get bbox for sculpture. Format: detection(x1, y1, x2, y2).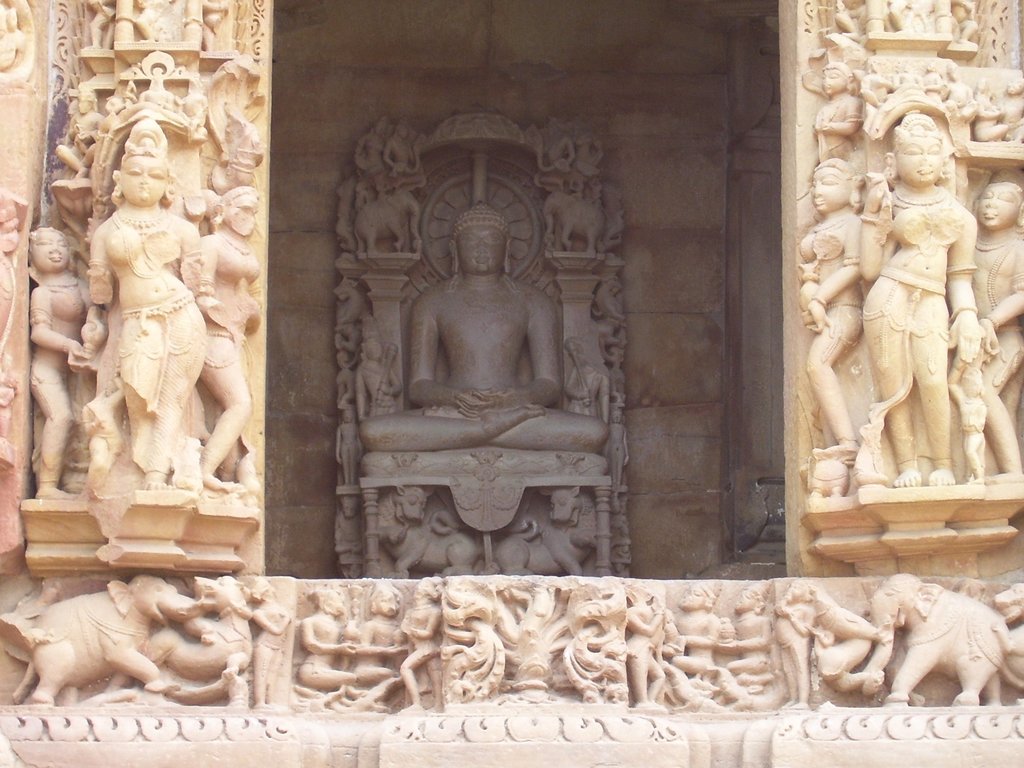
detection(993, 582, 1023, 711).
